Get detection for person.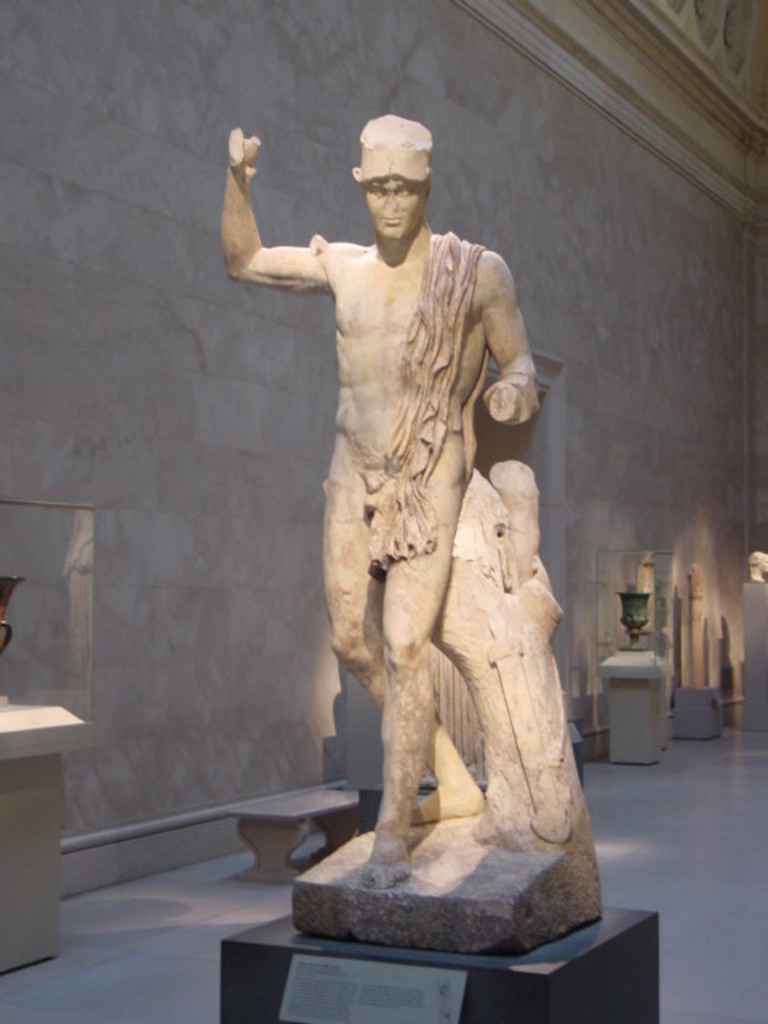
Detection: bbox=(253, 101, 594, 942).
